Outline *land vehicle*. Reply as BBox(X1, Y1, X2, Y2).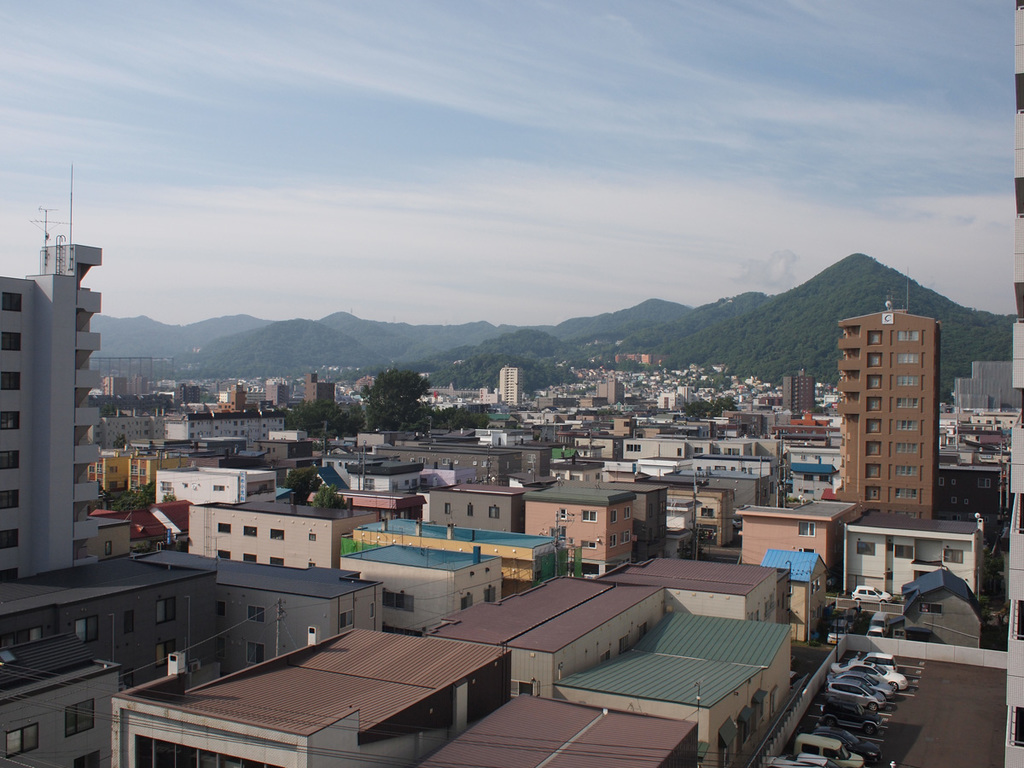
BBox(794, 732, 863, 767).
